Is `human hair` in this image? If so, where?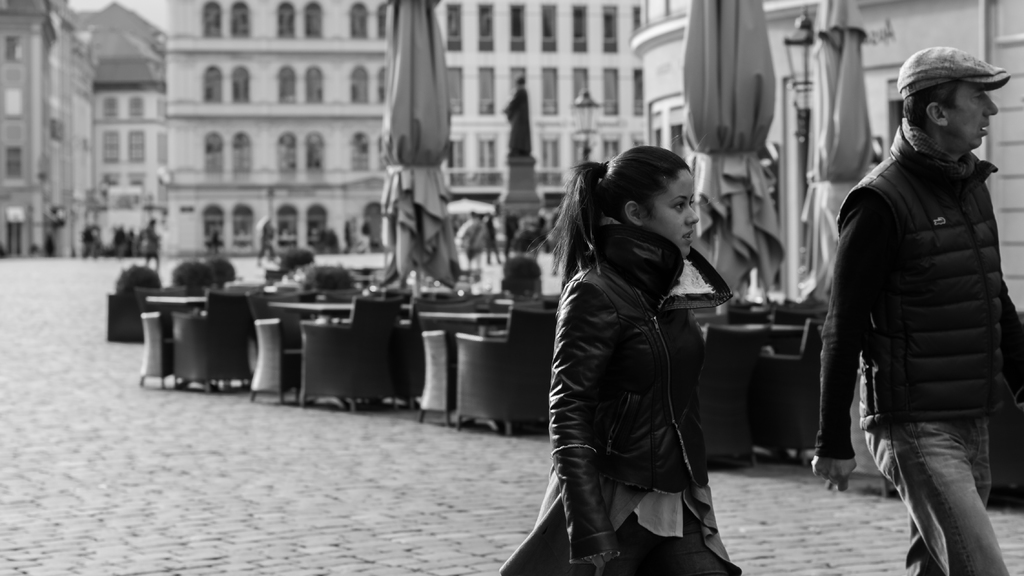
Yes, at 549/147/711/300.
